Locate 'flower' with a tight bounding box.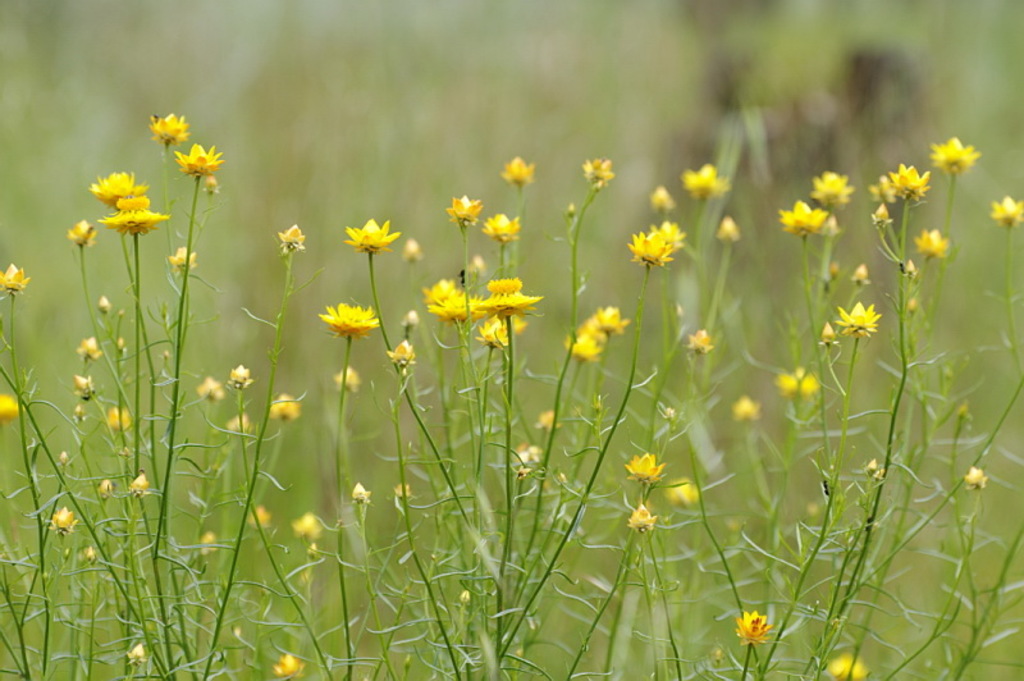
819,172,860,206.
